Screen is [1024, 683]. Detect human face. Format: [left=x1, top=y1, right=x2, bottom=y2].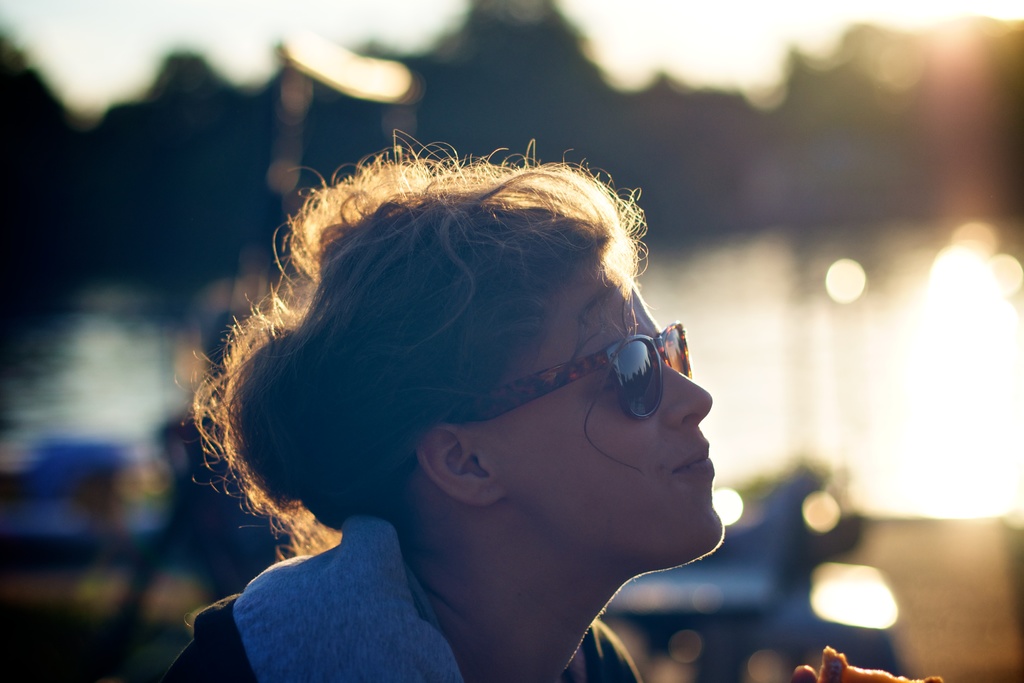
[left=540, top=272, right=723, bottom=557].
